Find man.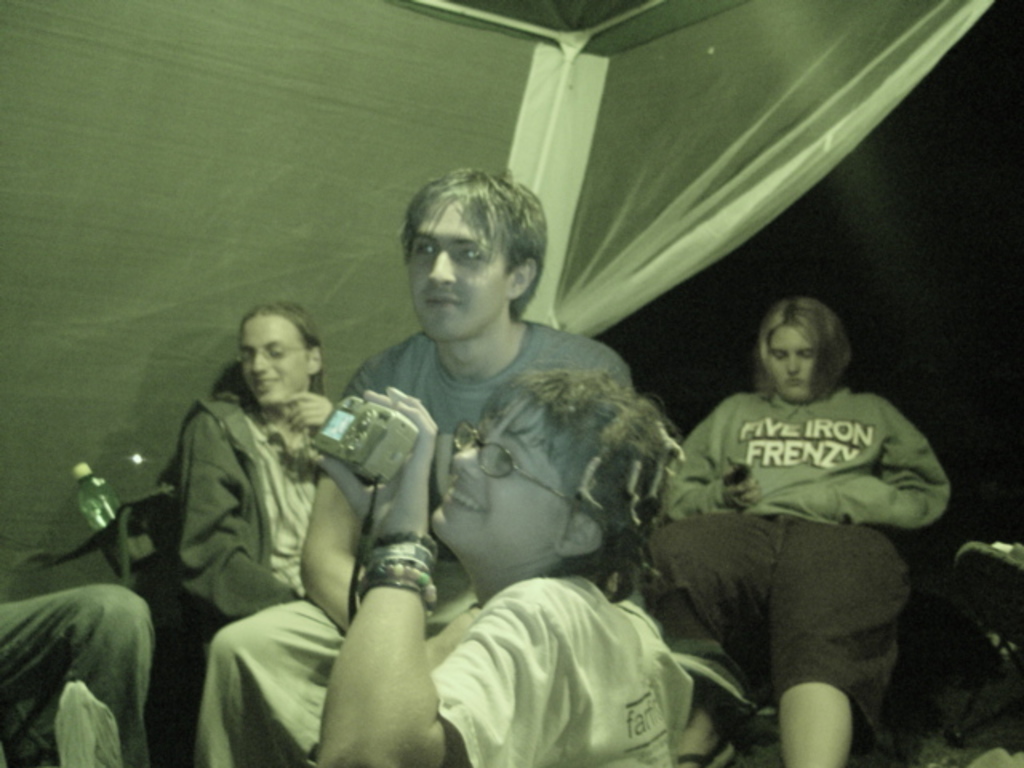
(x1=307, y1=368, x2=701, y2=766).
